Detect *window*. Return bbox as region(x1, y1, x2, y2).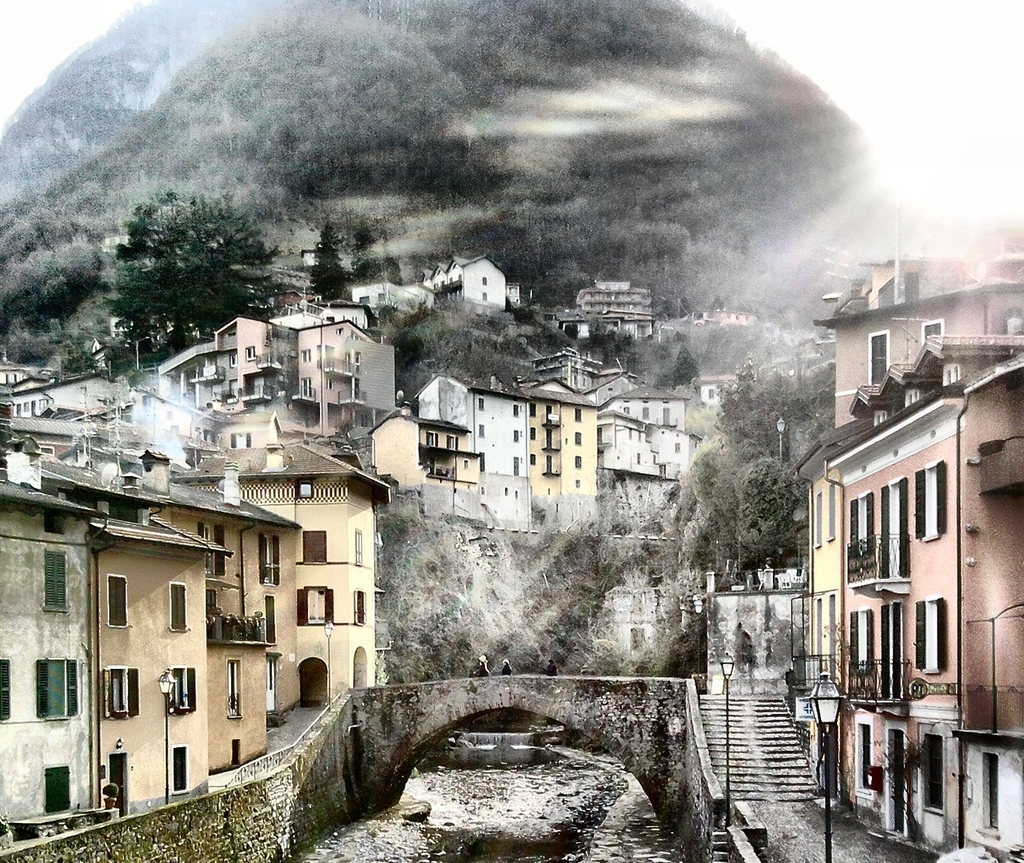
region(448, 435, 455, 445).
